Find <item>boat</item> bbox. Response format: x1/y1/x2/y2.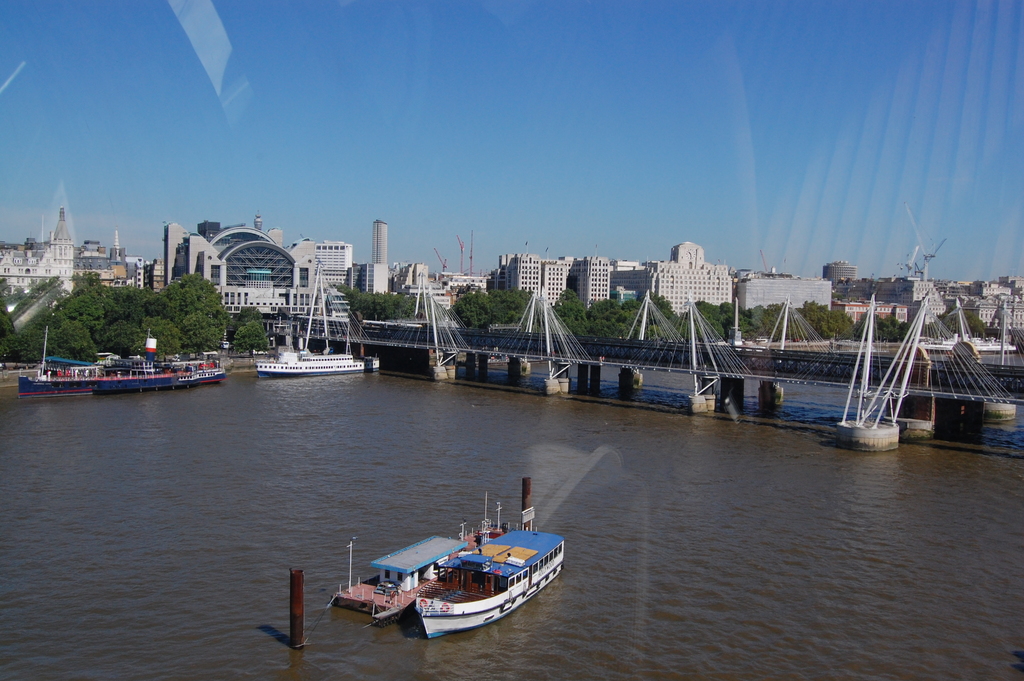
255/270/367/379.
